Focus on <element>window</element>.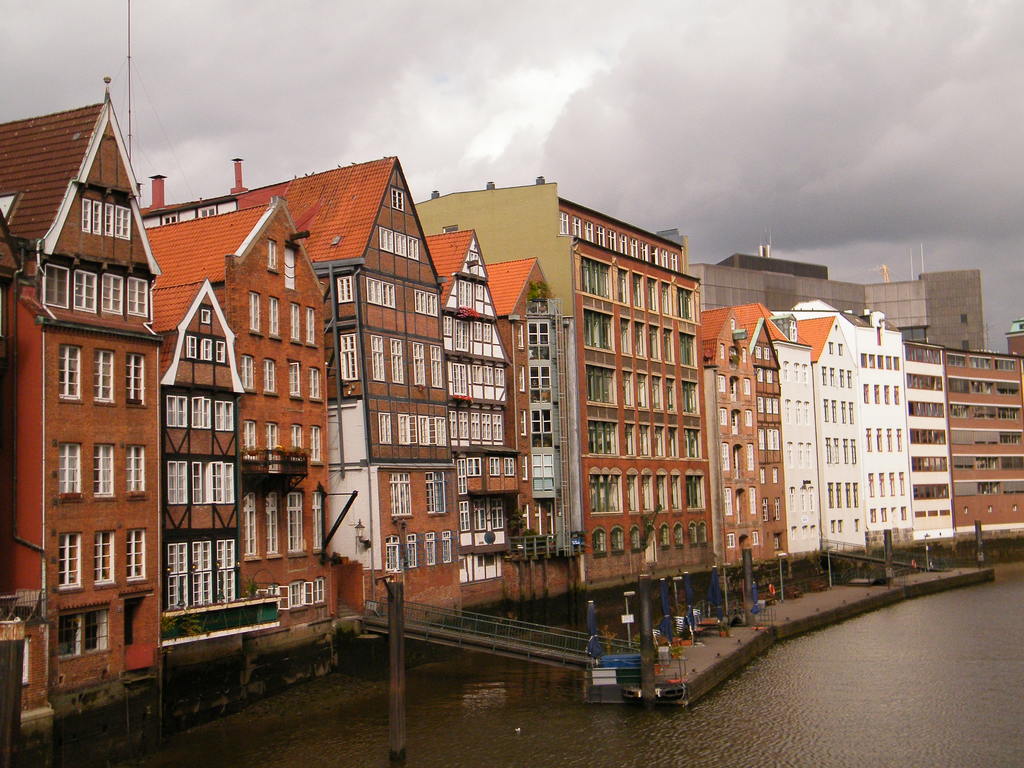
Focused at region(264, 237, 277, 269).
